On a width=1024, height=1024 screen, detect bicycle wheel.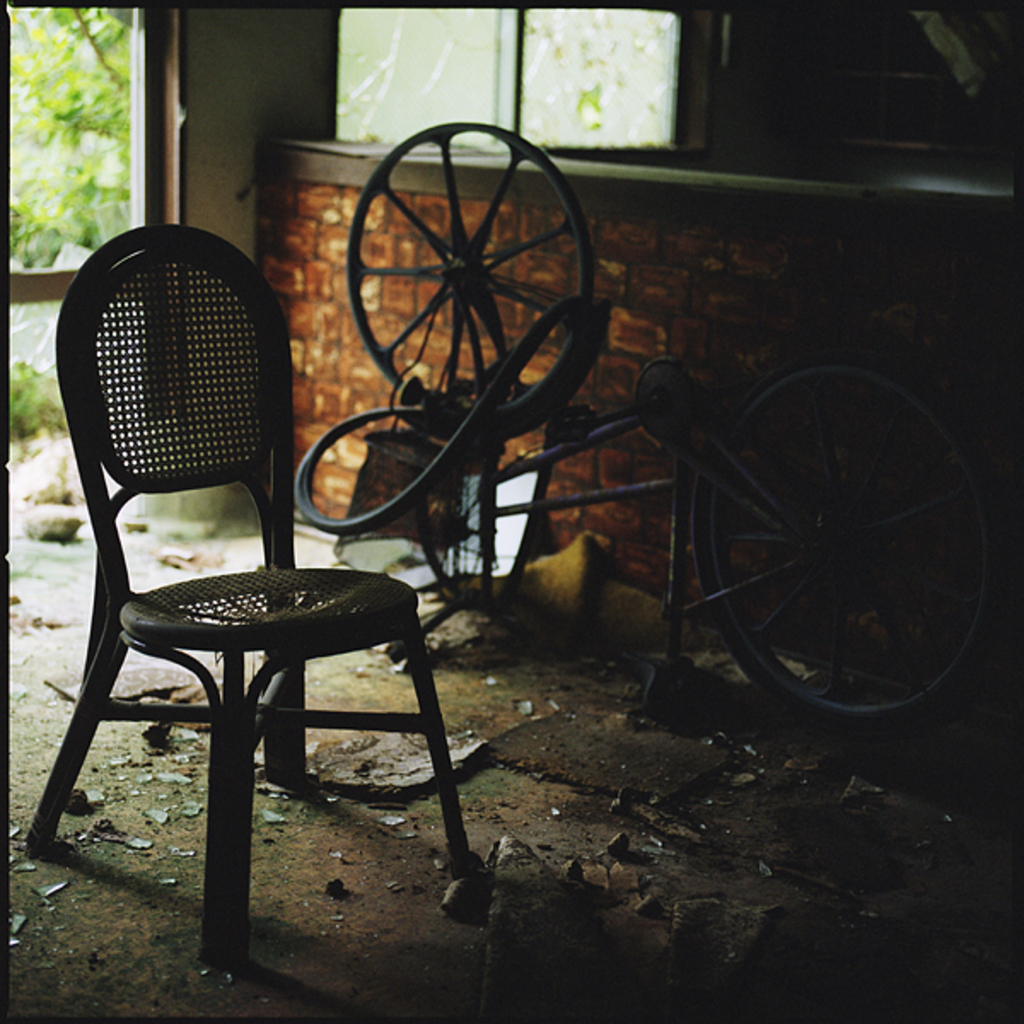
(left=343, top=123, right=575, bottom=411).
